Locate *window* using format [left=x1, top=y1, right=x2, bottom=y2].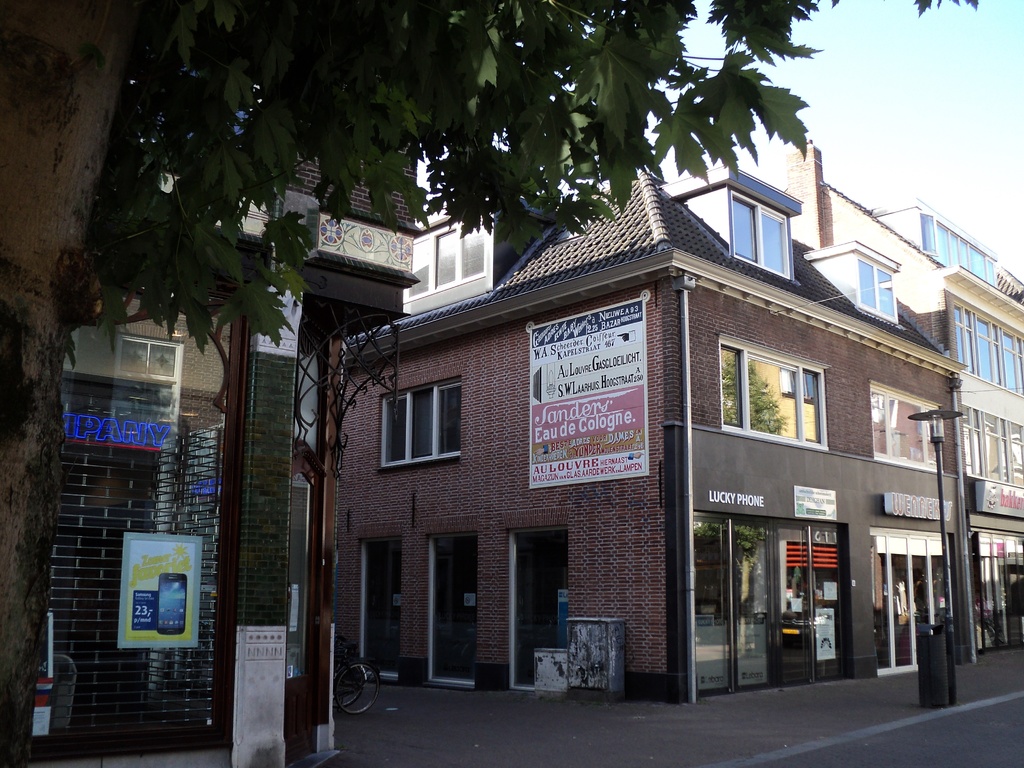
[left=717, top=333, right=834, bottom=452].
